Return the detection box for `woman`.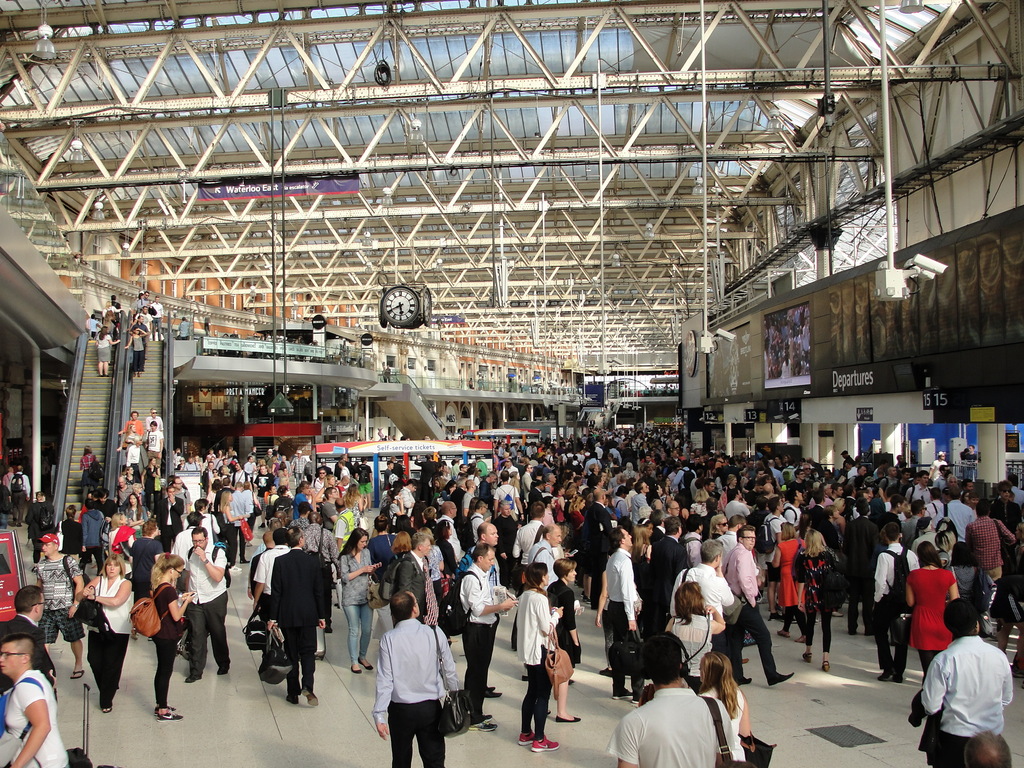
bbox=[148, 555, 192, 721].
